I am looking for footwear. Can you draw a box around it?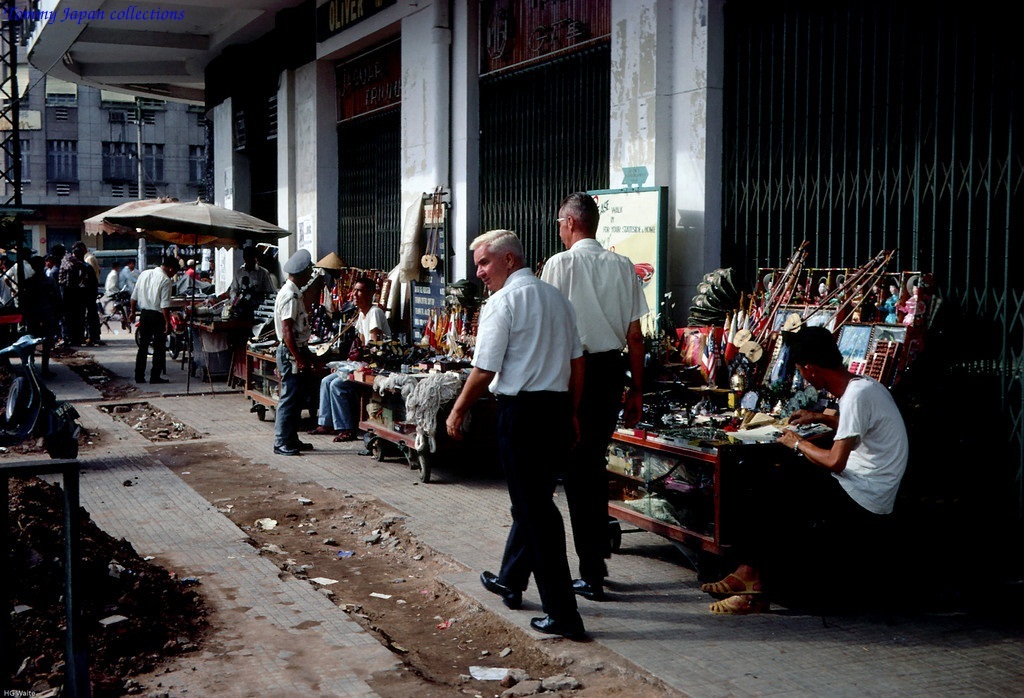
Sure, the bounding box is bbox=(285, 443, 318, 457).
